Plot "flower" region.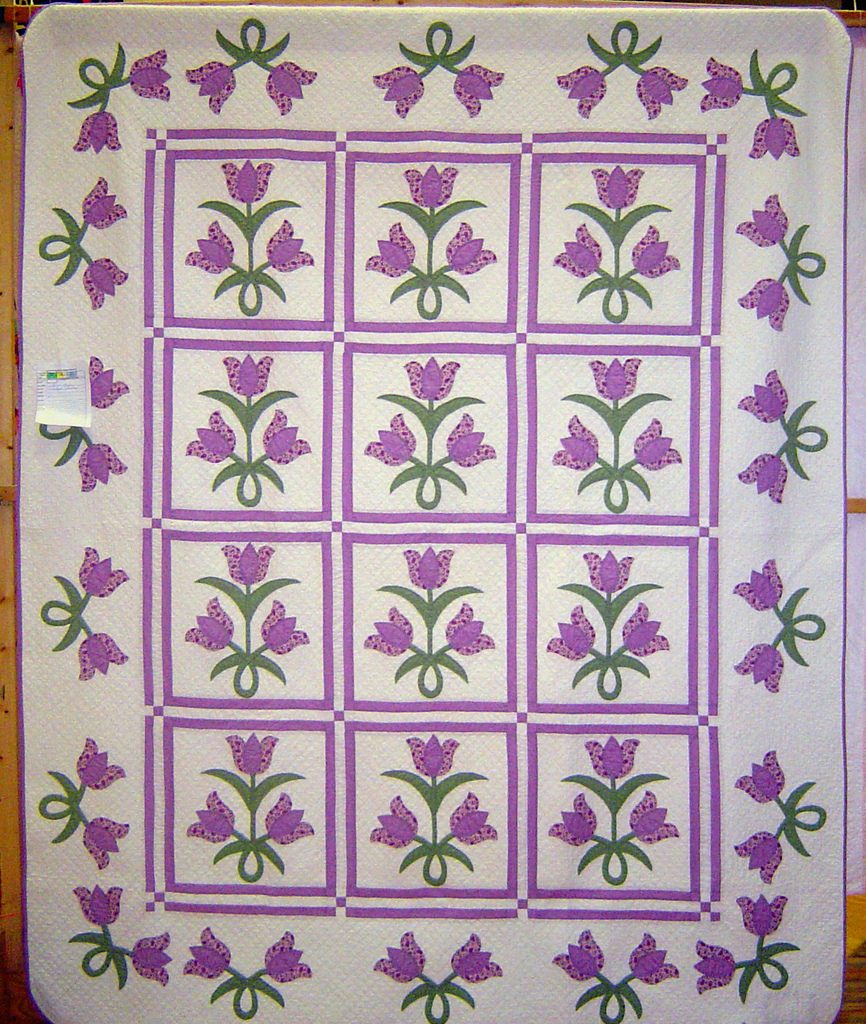
Plotted at box(223, 729, 279, 775).
